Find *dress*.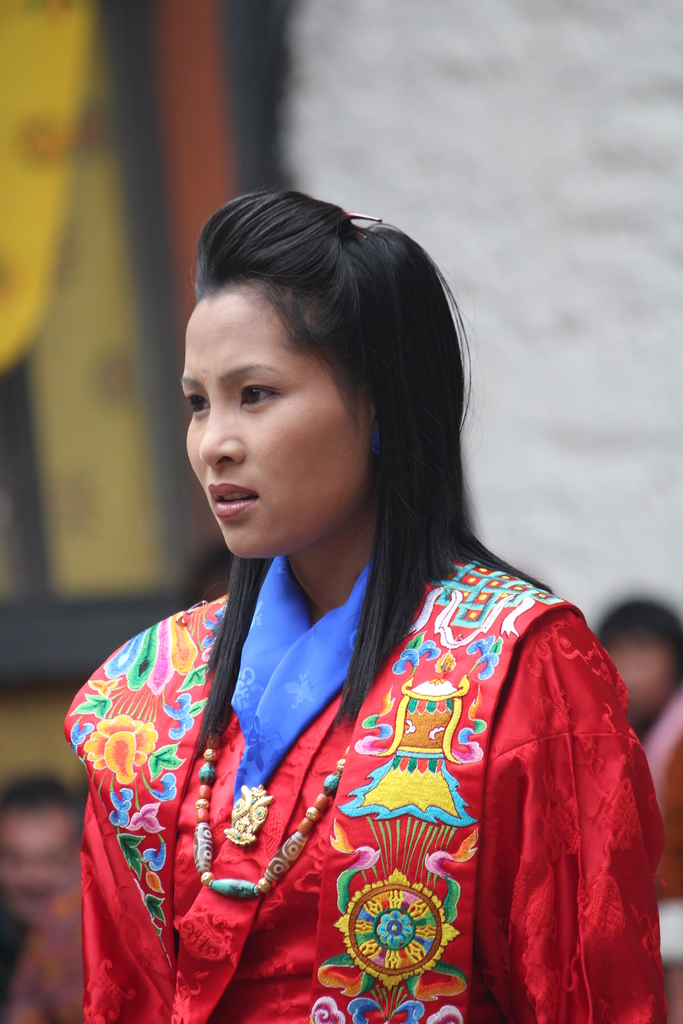
(left=64, top=545, right=661, bottom=1023).
